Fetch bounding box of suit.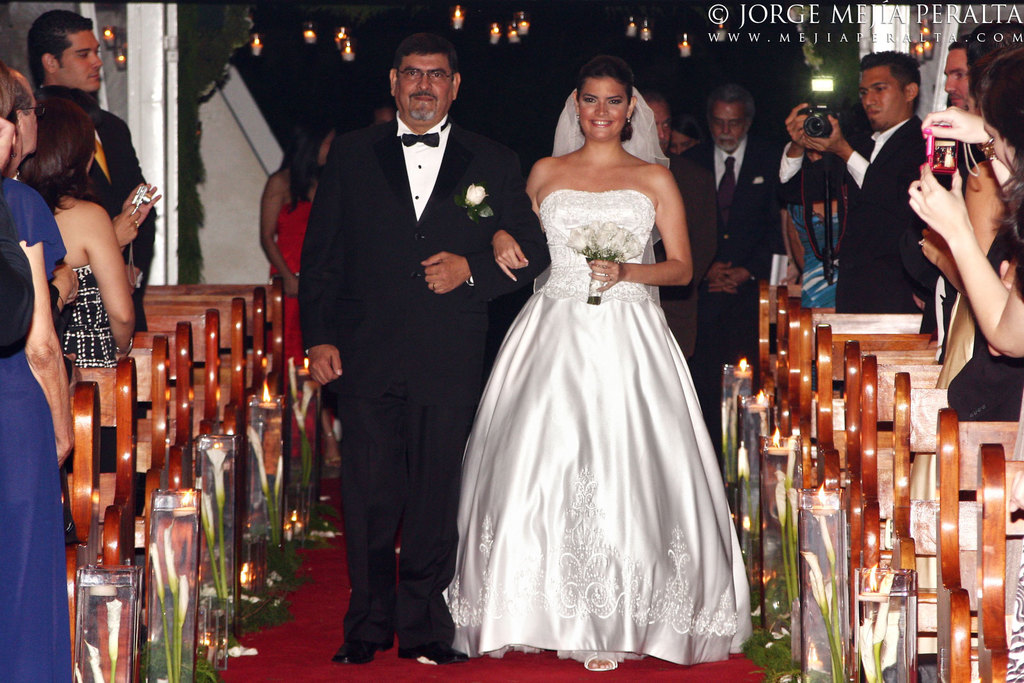
Bbox: (left=678, top=134, right=785, bottom=386).
